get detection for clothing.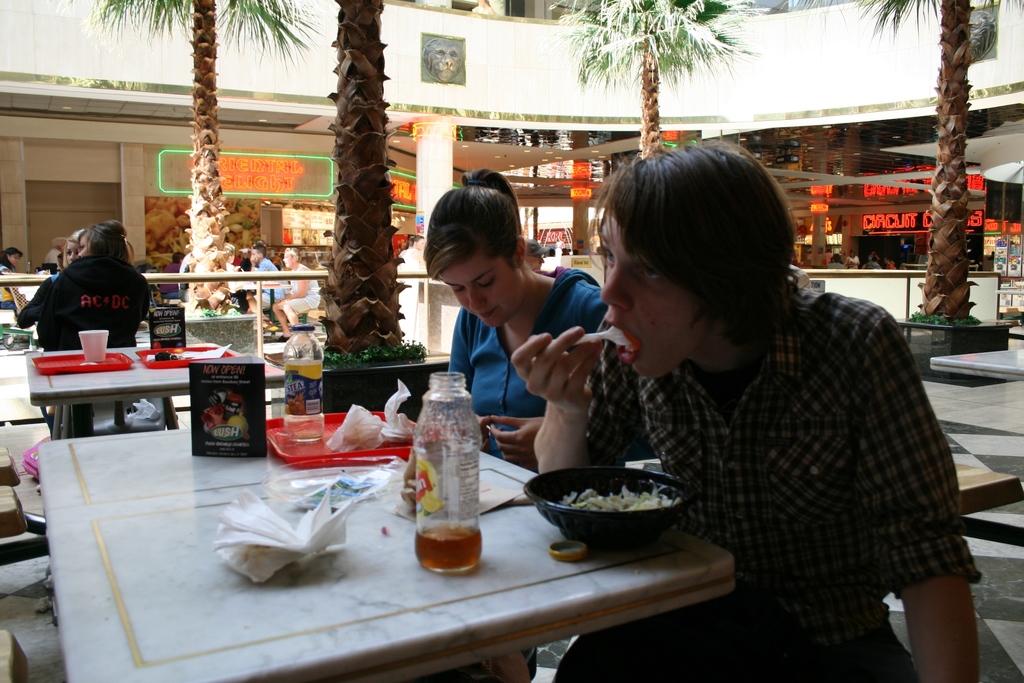
Detection: 35/252/151/349.
